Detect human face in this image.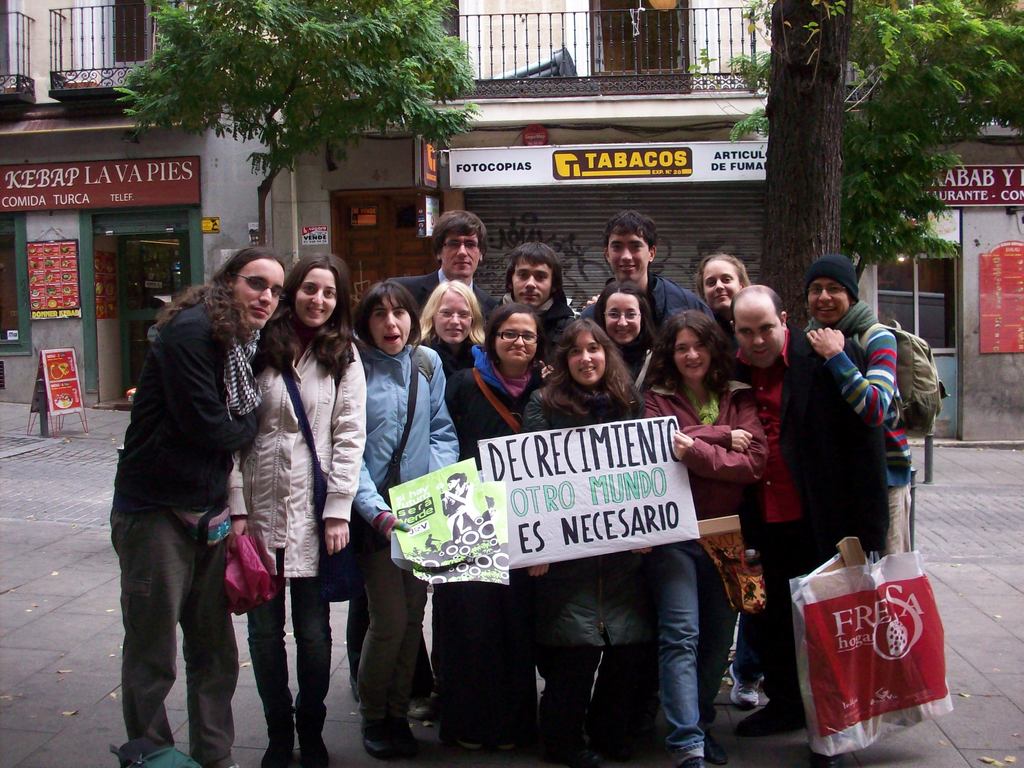
Detection: box(232, 260, 283, 327).
